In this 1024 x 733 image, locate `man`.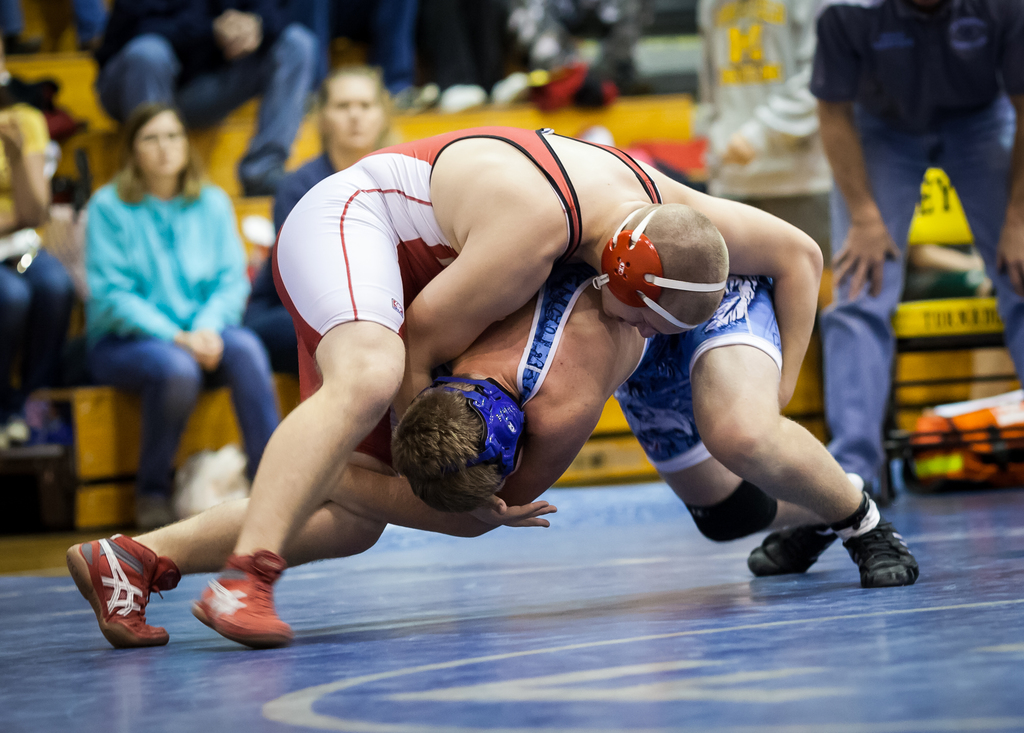
Bounding box: {"left": 806, "top": 0, "right": 1023, "bottom": 521}.
